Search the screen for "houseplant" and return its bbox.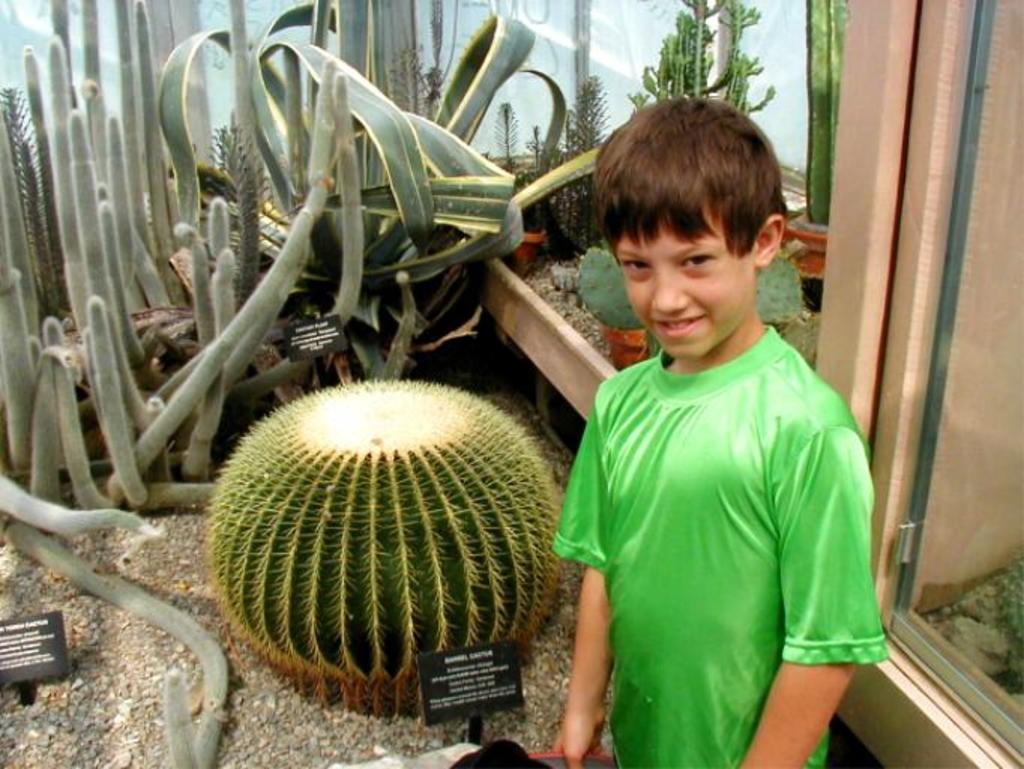
Found: 778/0/839/303.
